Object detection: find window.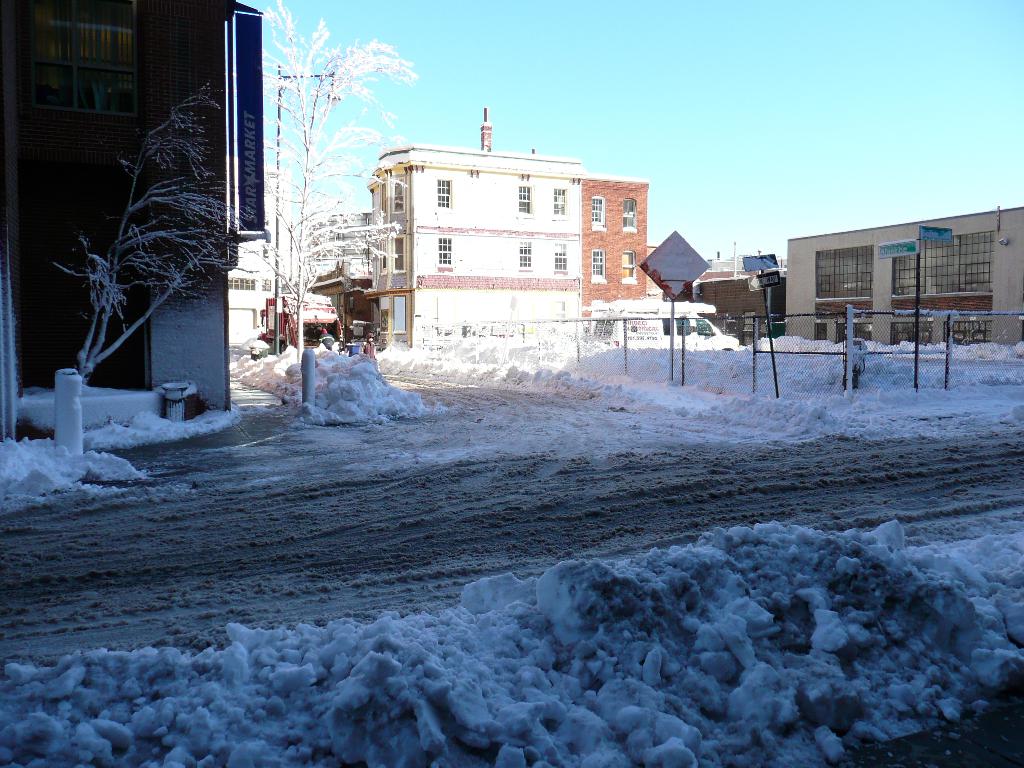
x1=621 y1=198 x2=641 y2=236.
